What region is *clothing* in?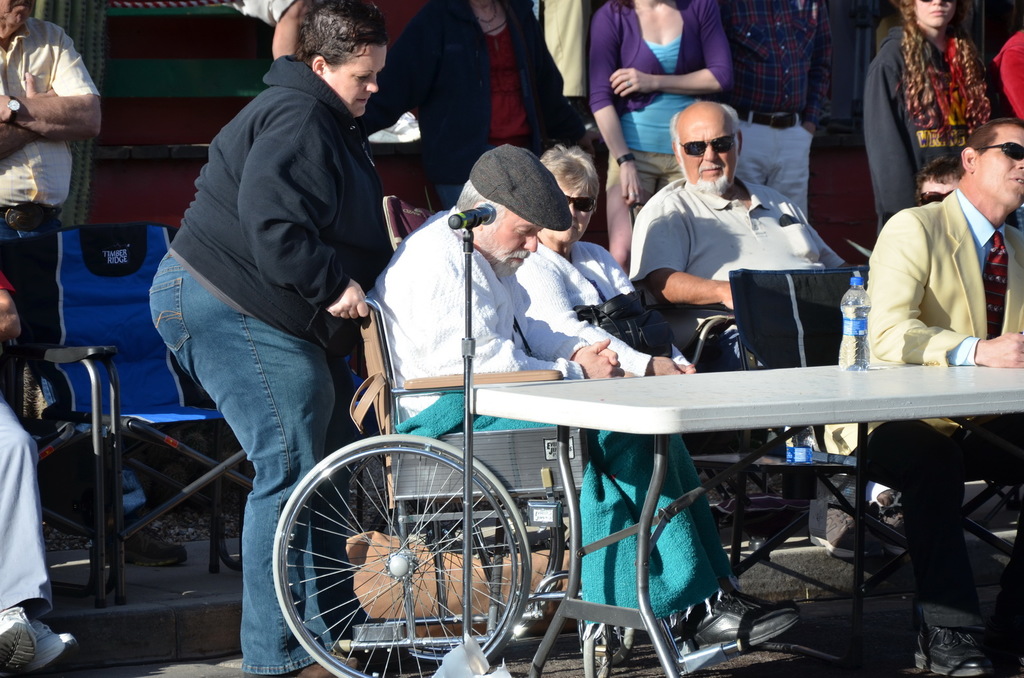
crop(153, 0, 402, 577).
